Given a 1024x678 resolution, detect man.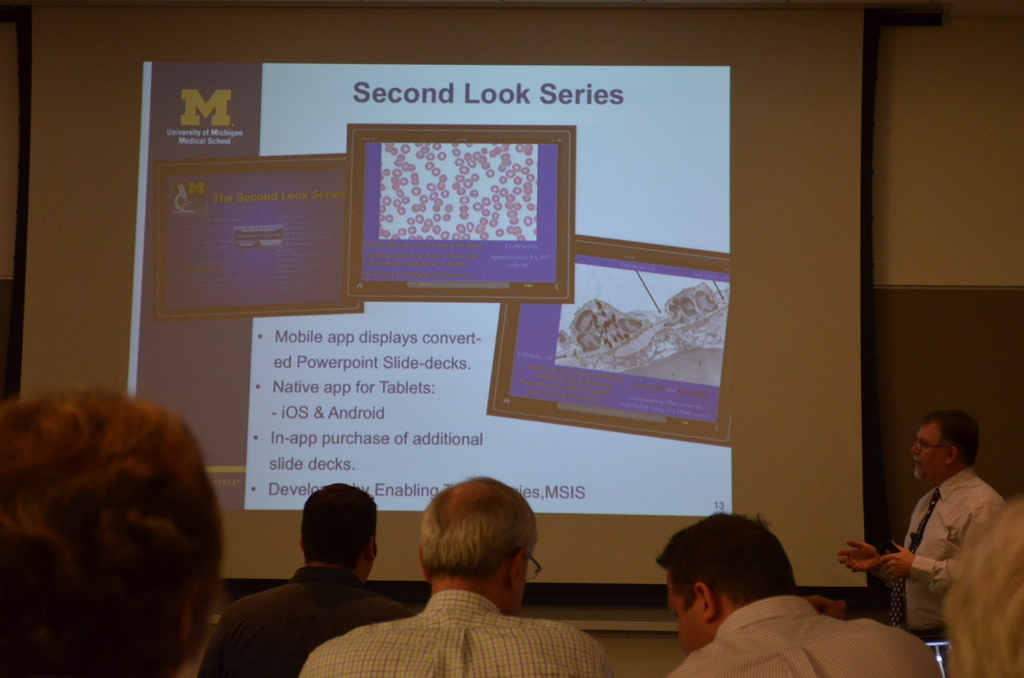
<bbox>196, 482, 408, 677</bbox>.
